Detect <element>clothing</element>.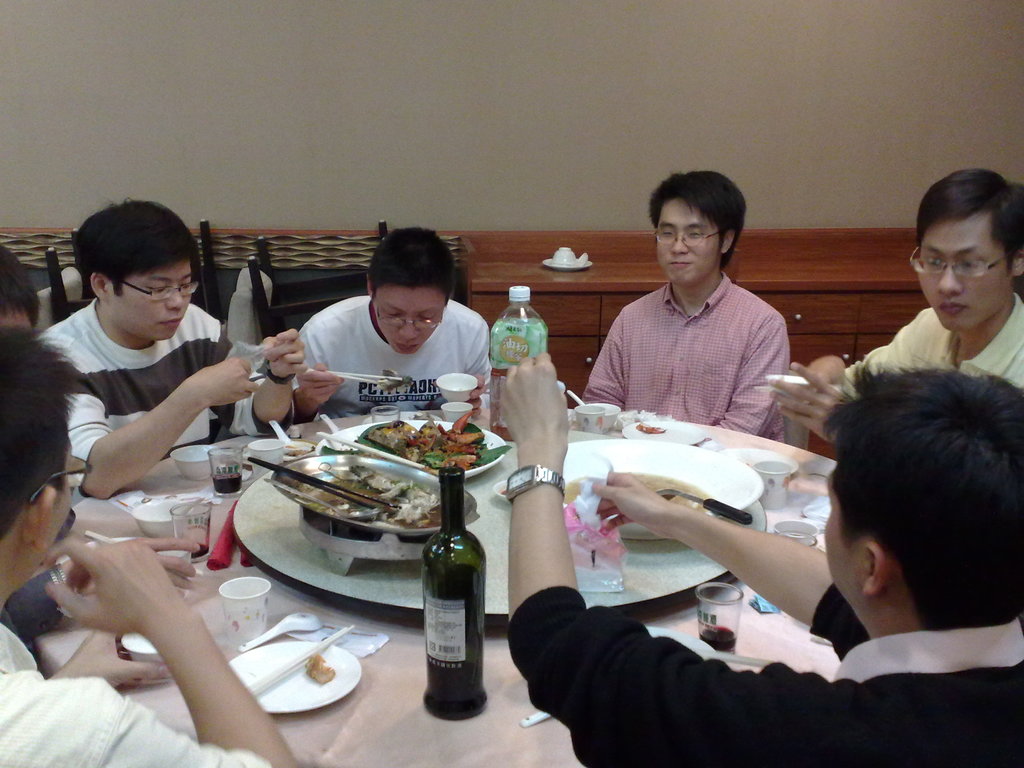
Detected at {"left": 287, "top": 292, "right": 495, "bottom": 408}.
